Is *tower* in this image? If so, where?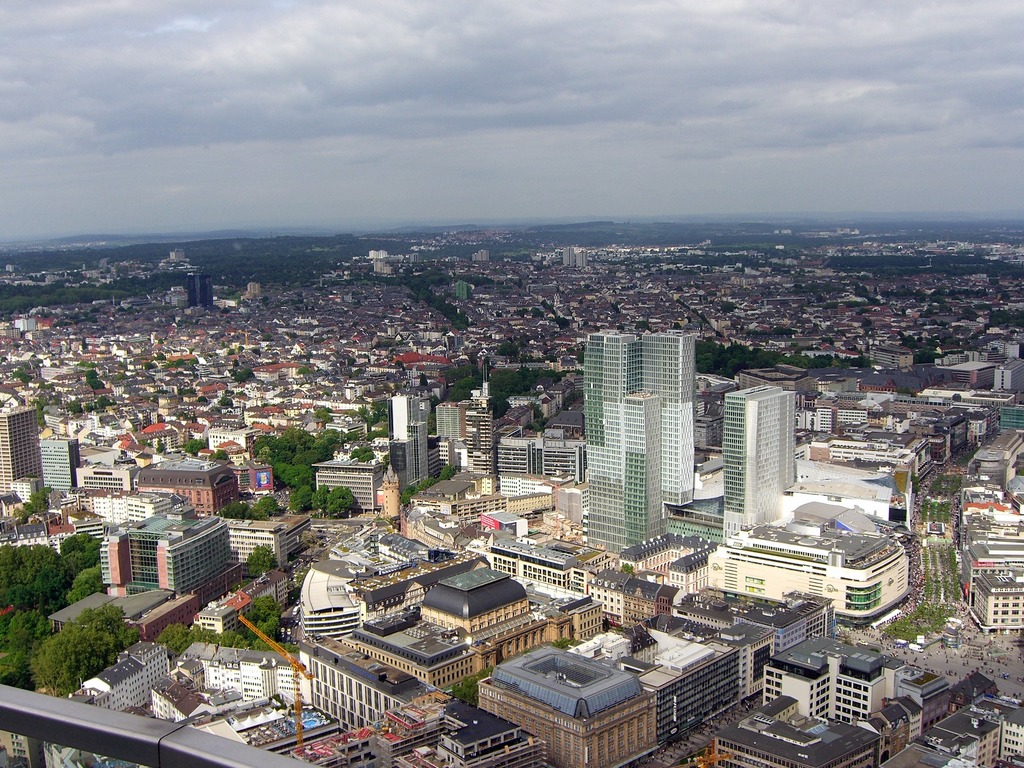
Yes, at (x1=396, y1=392, x2=431, y2=483).
